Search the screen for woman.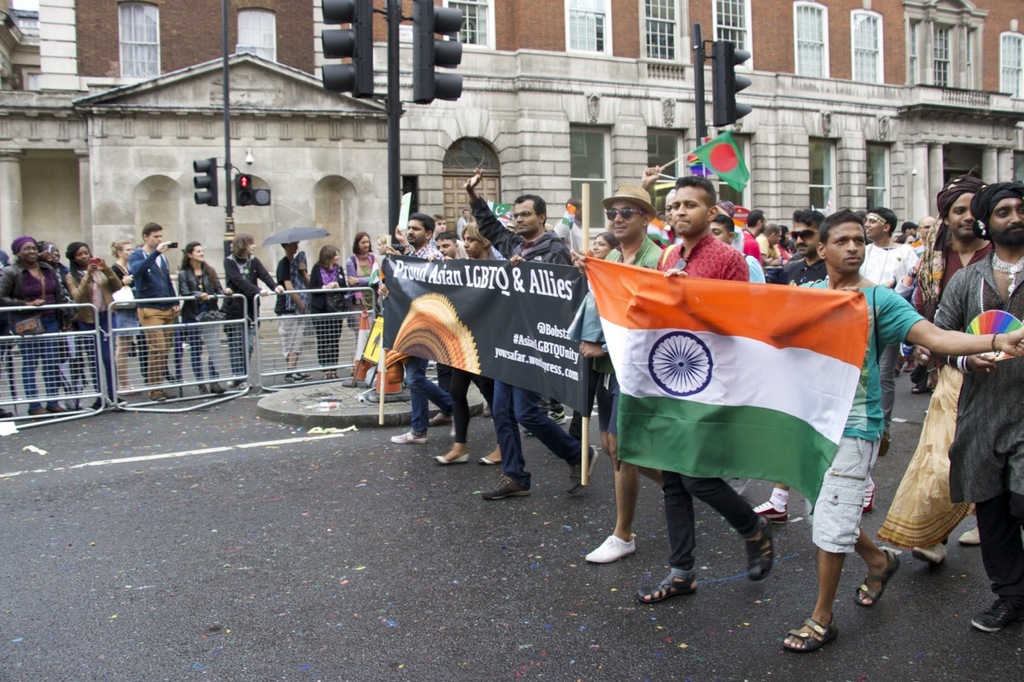
Found at 218:230:282:385.
